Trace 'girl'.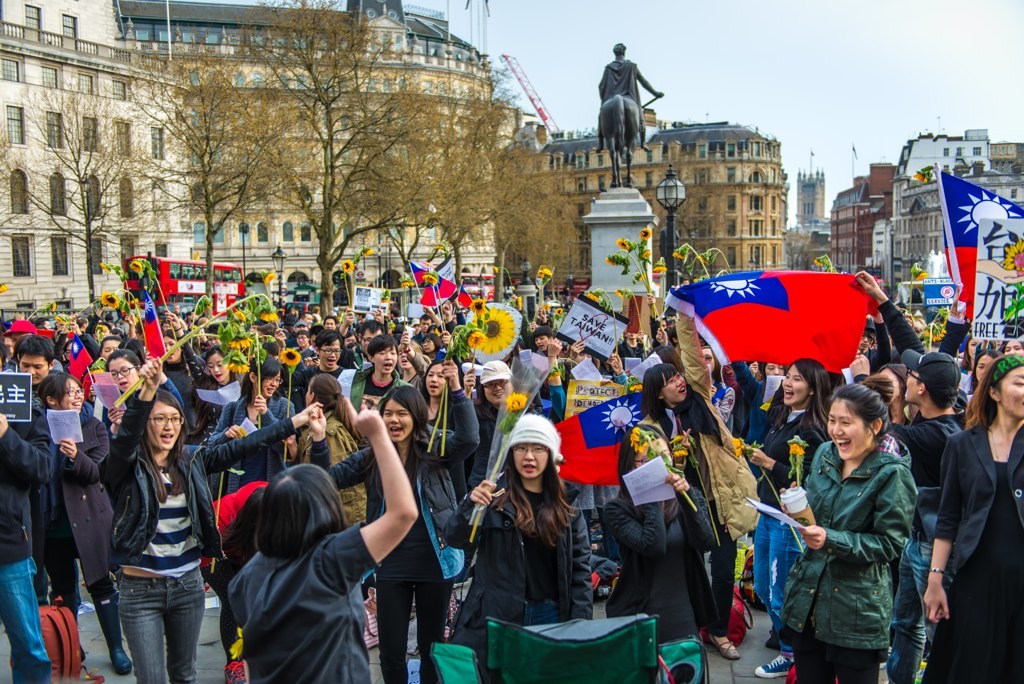
Traced to BBox(778, 375, 916, 683).
